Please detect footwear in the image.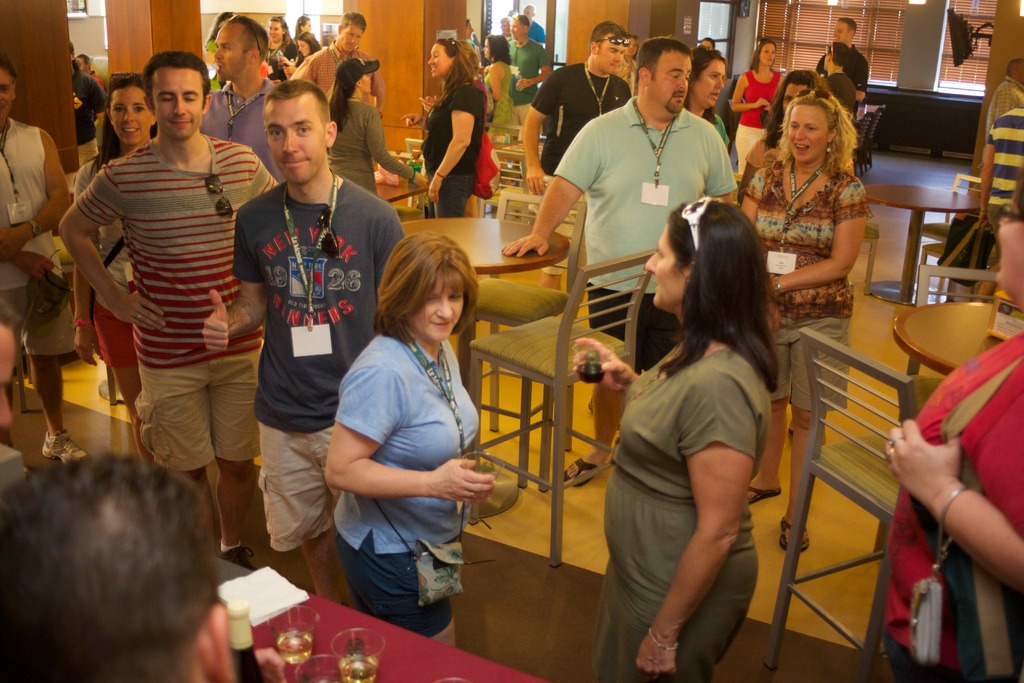
x1=746, y1=483, x2=782, y2=505.
